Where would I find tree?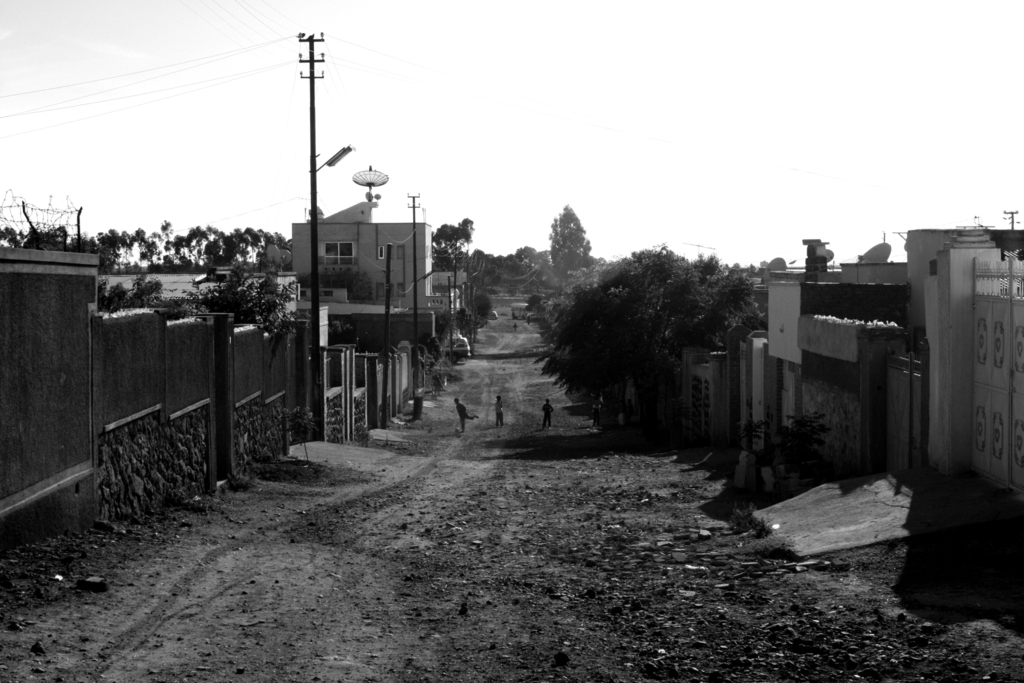
At BBox(200, 236, 232, 264).
